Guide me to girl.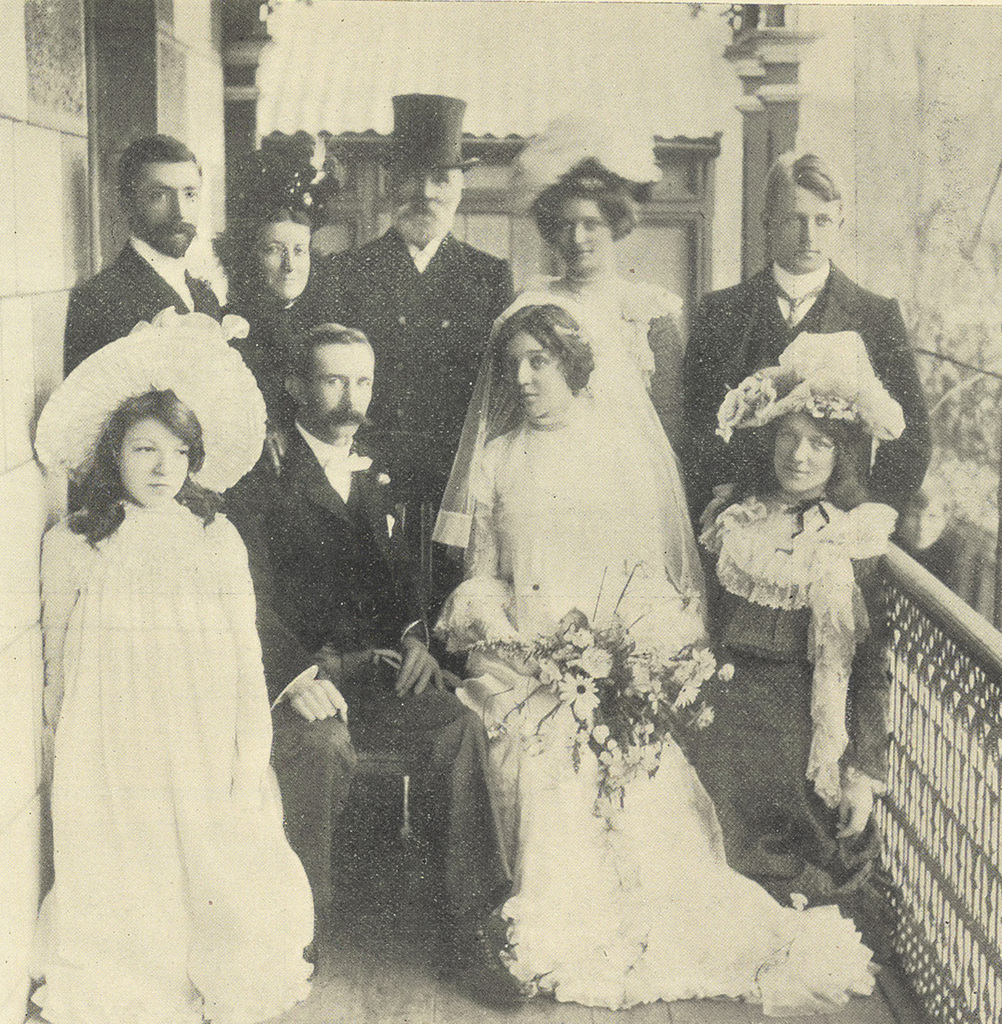
Guidance: detection(433, 304, 881, 1007).
